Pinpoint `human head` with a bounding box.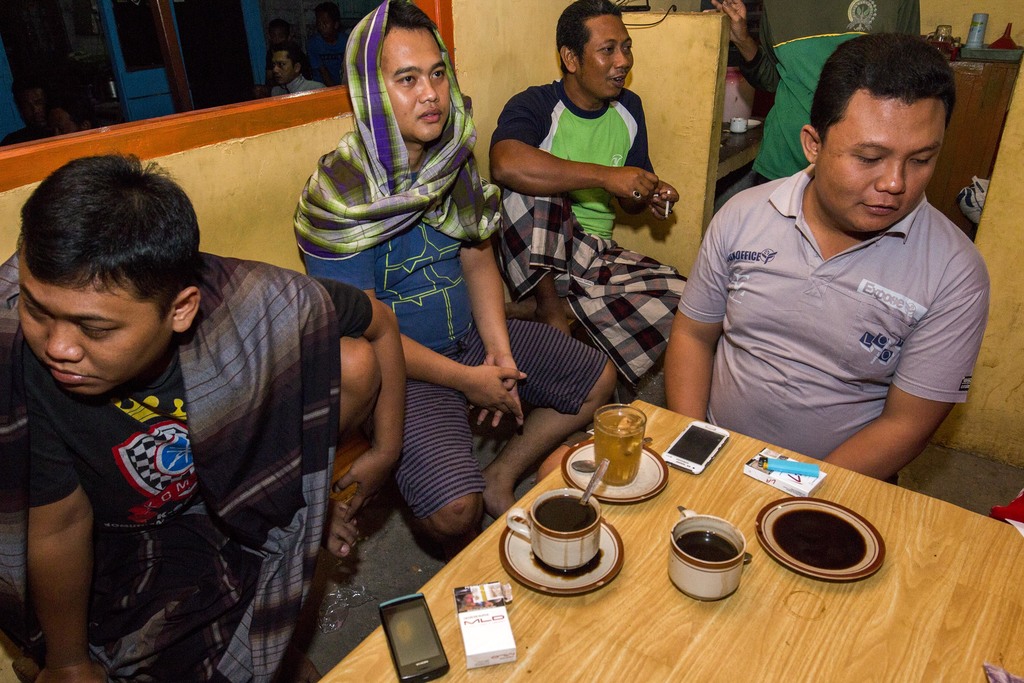
268, 18, 290, 45.
